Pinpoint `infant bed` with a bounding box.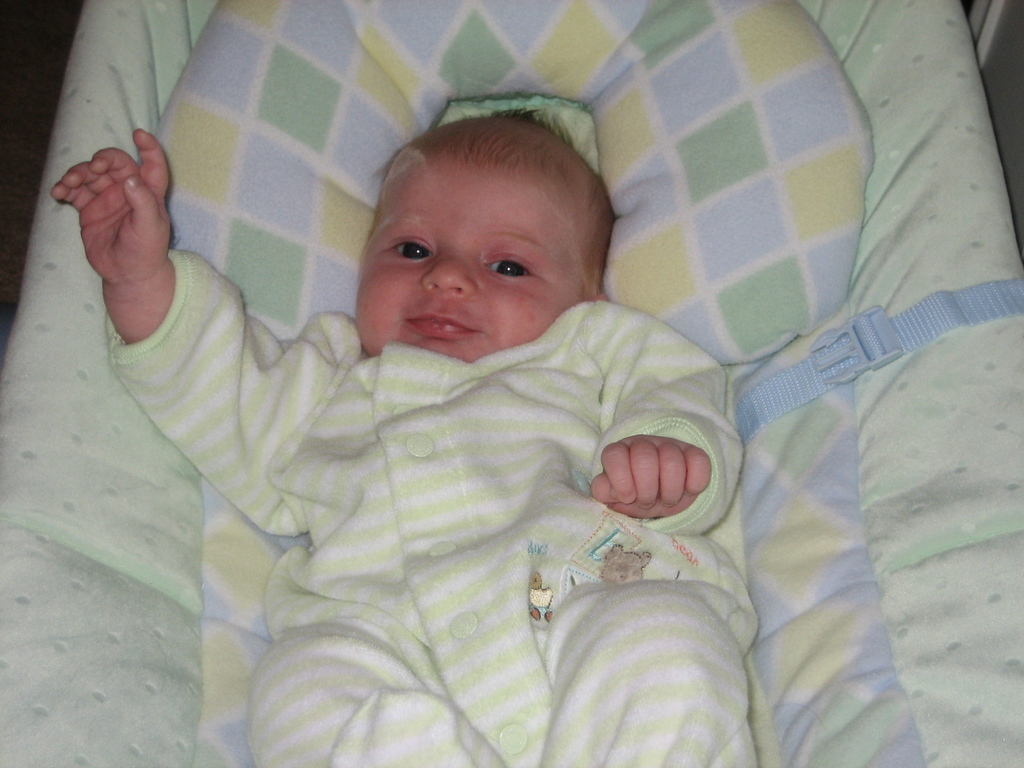
<box>0,0,1023,767</box>.
